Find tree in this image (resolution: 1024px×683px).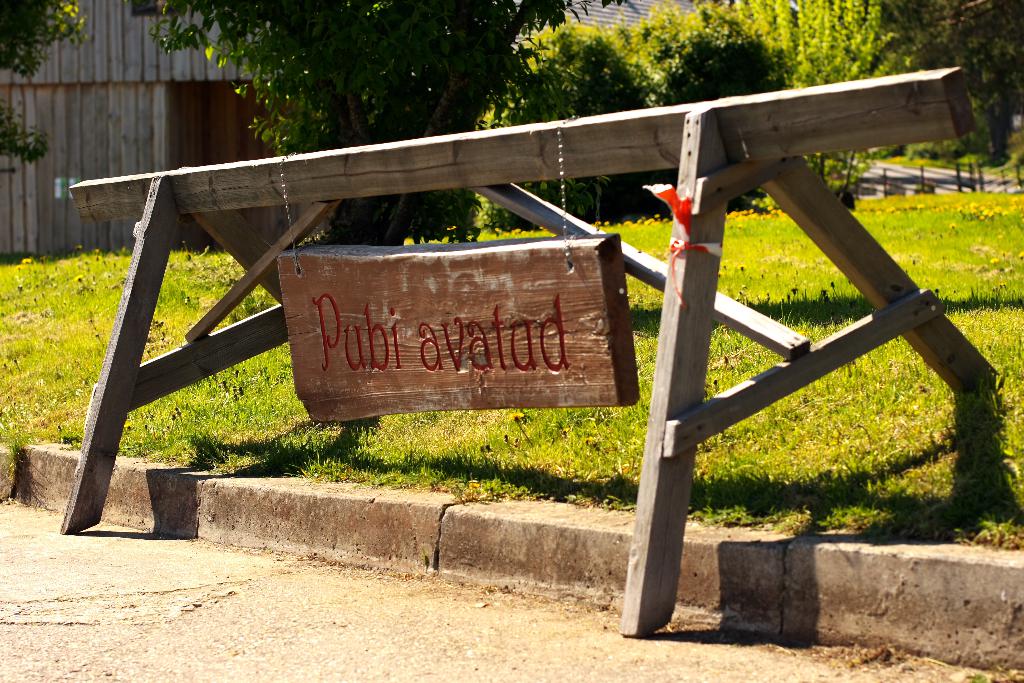
<bbox>152, 0, 531, 227</bbox>.
